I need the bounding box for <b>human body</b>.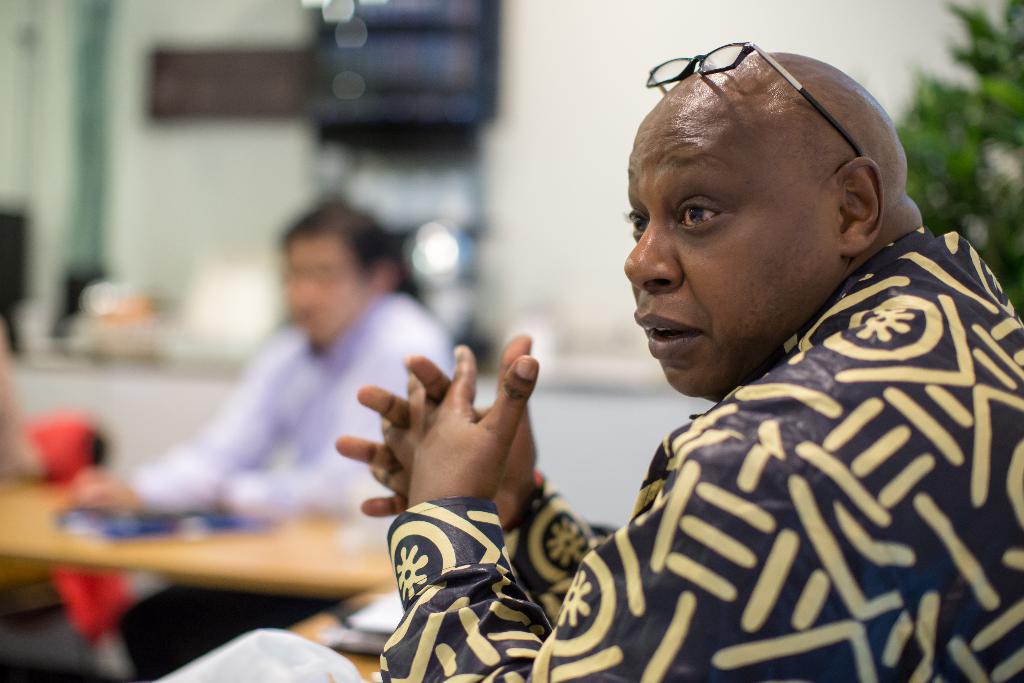
Here it is: box=[70, 202, 459, 523].
